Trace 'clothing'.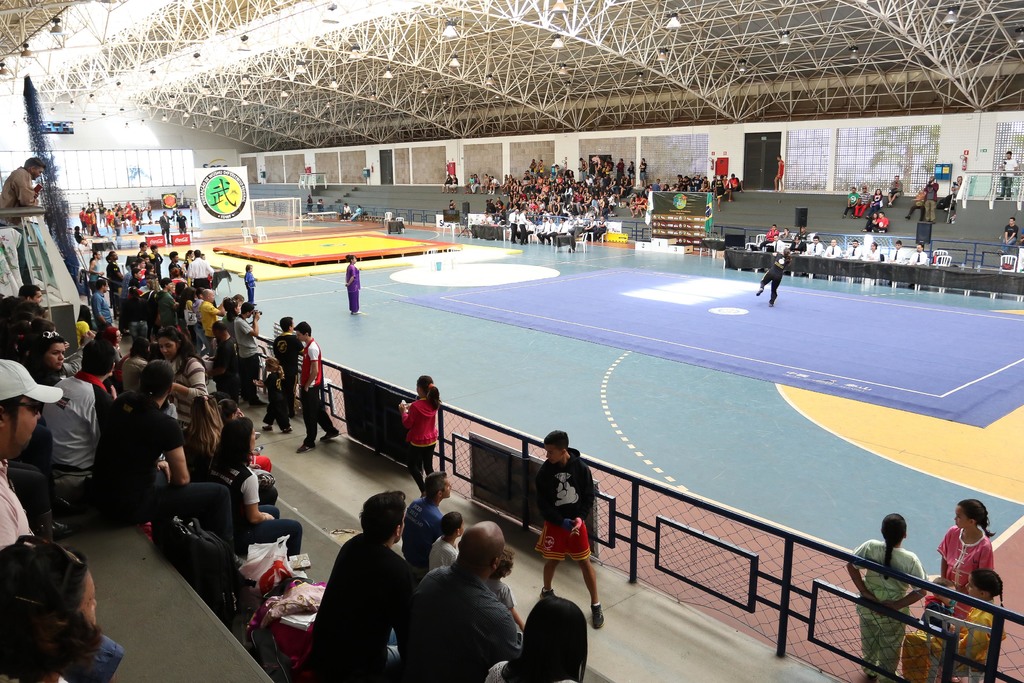
Traced to Rect(404, 398, 438, 486).
